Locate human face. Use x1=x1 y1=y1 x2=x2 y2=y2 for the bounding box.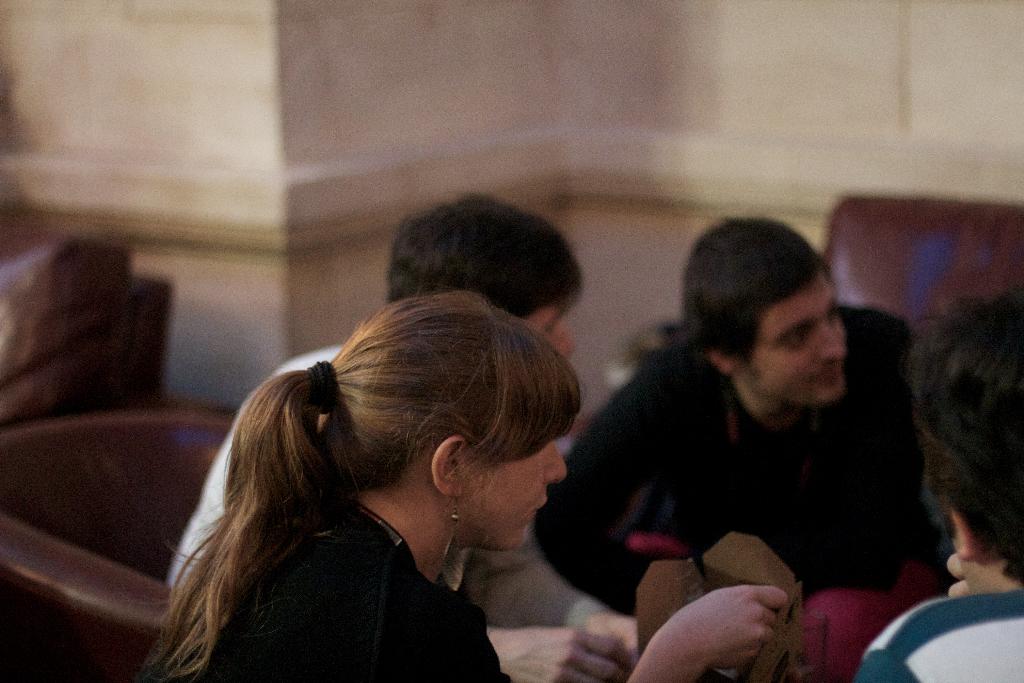
x1=468 y1=422 x2=572 y2=551.
